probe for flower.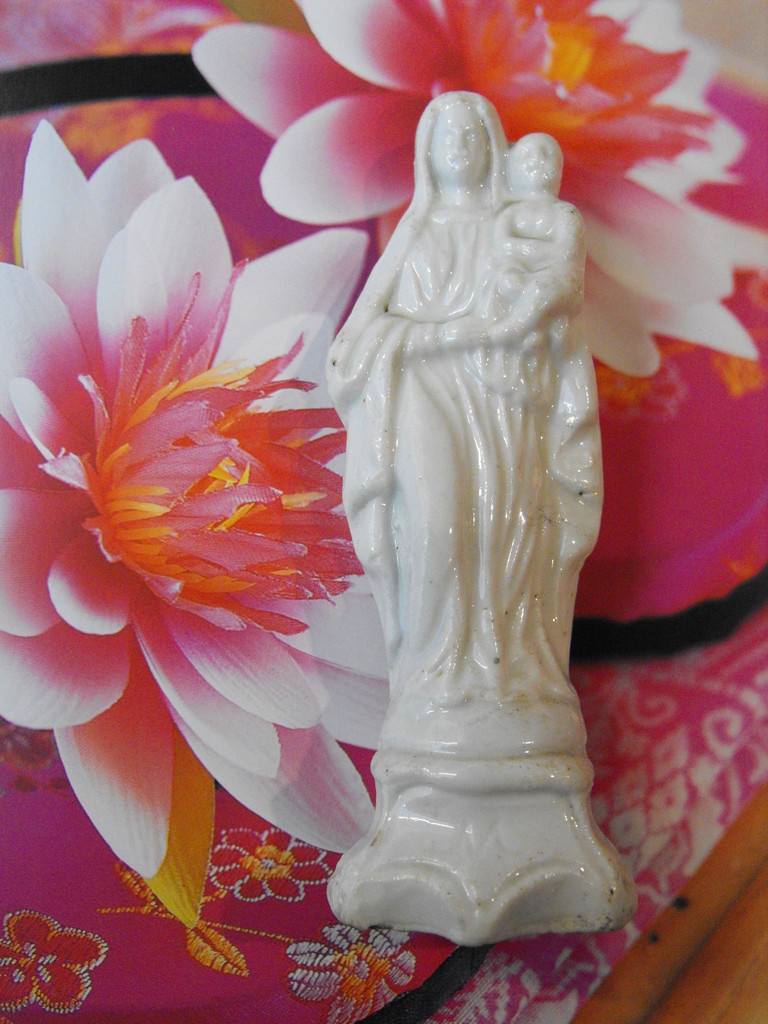
Probe result: select_region(11, 212, 403, 898).
